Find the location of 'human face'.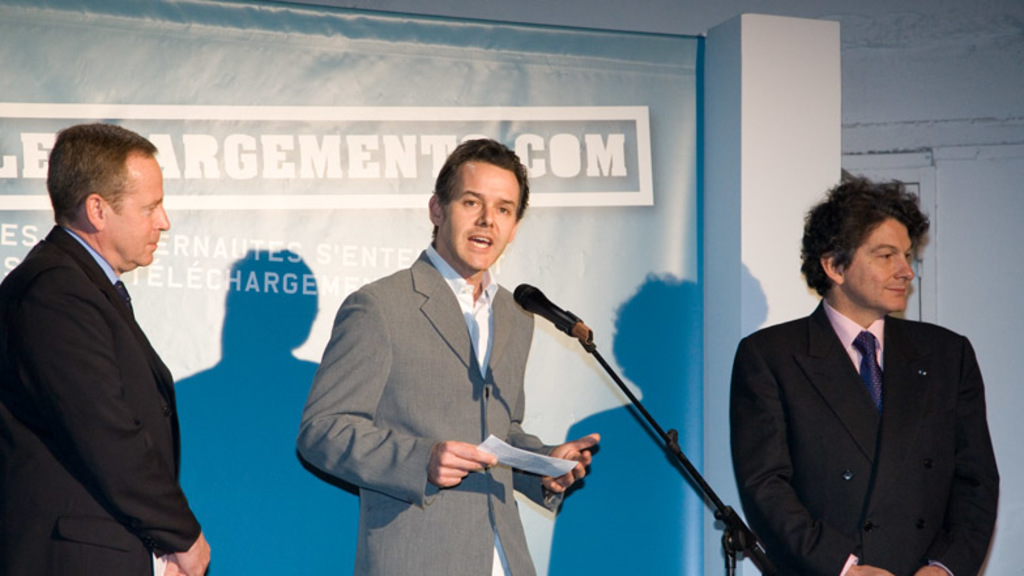
Location: crop(97, 154, 170, 268).
